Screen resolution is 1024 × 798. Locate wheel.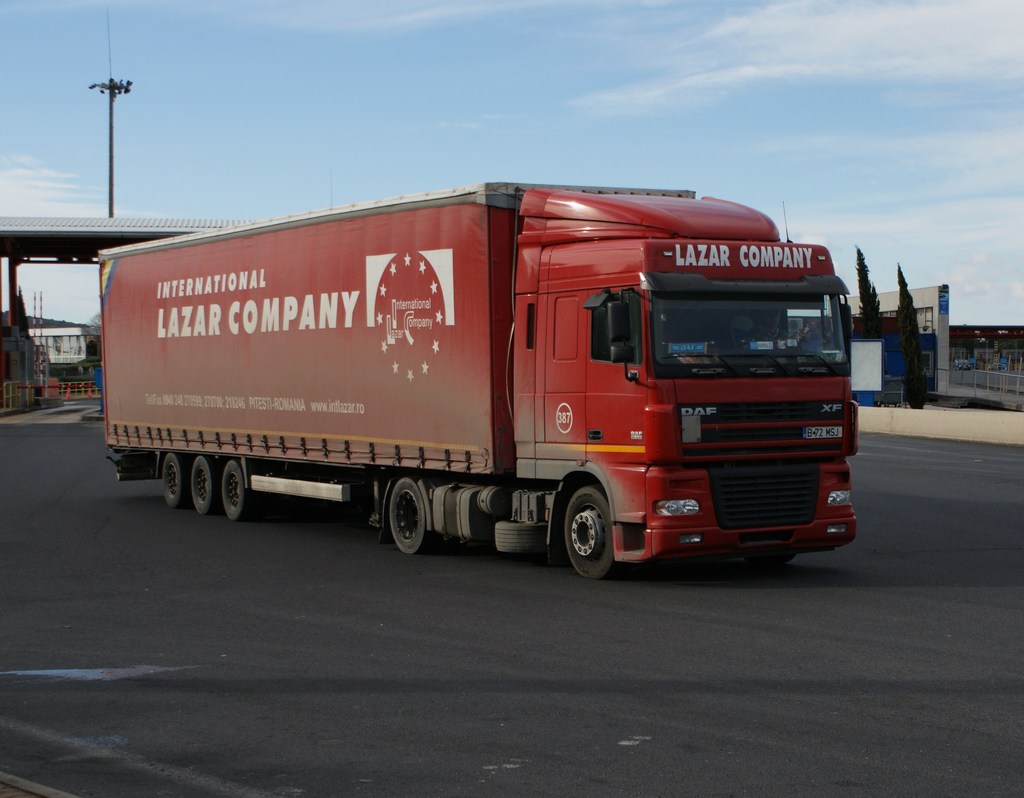
detection(373, 469, 433, 563).
